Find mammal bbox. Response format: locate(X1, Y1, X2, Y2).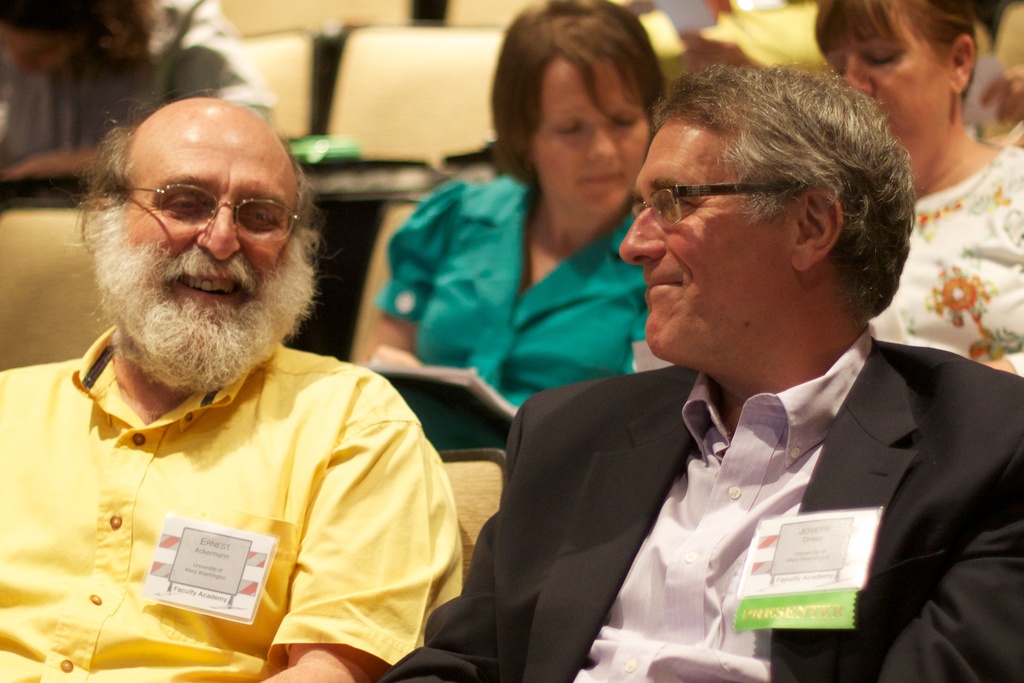
locate(0, 0, 271, 179).
